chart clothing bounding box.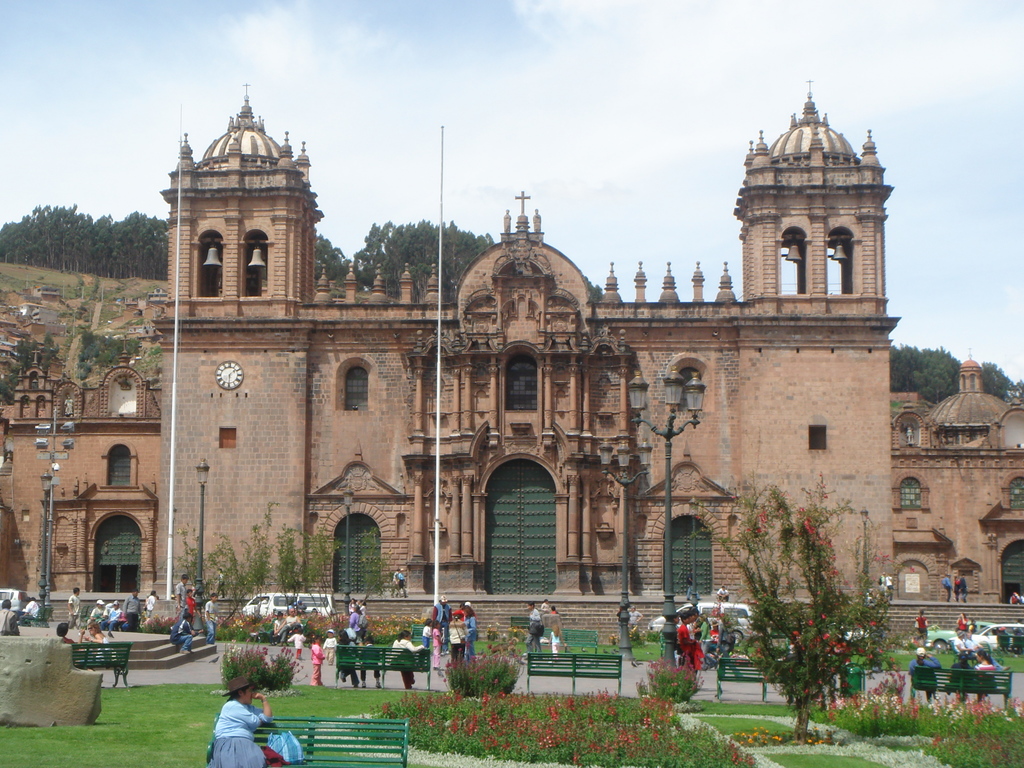
Charted: detection(175, 581, 183, 616).
